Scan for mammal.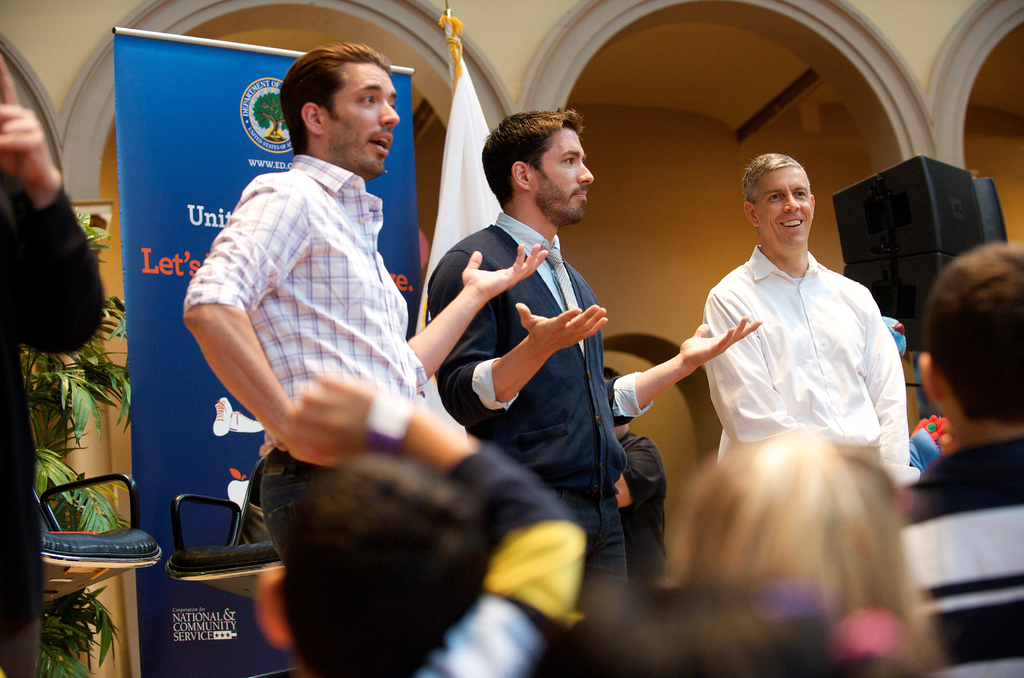
Scan result: <bbox>532, 566, 916, 674</bbox>.
